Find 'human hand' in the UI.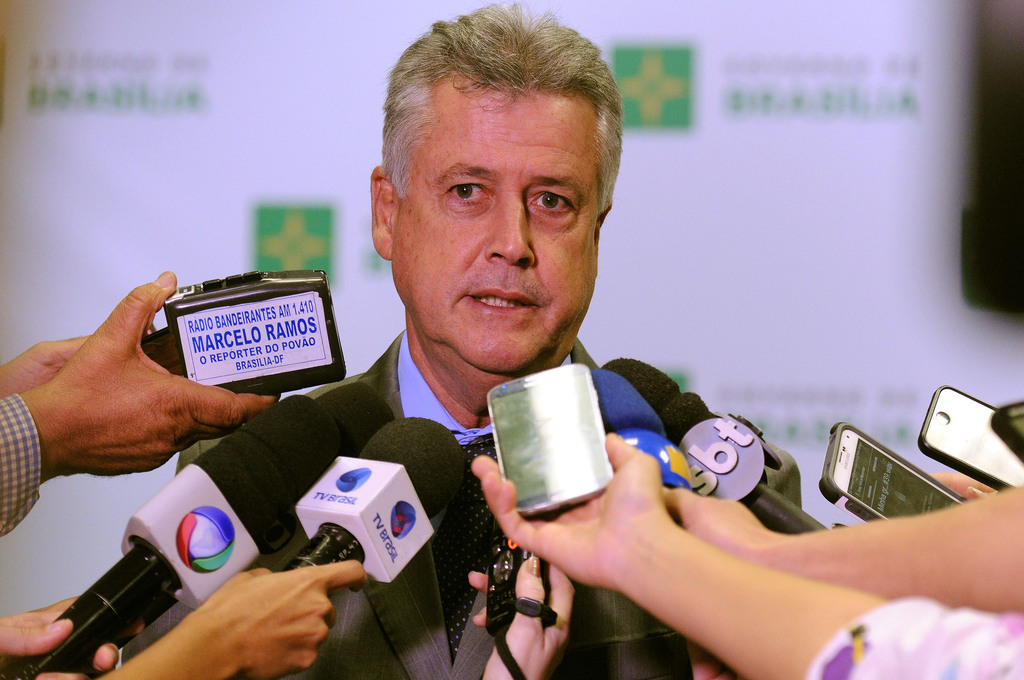
UI element at bbox=(930, 475, 998, 499).
